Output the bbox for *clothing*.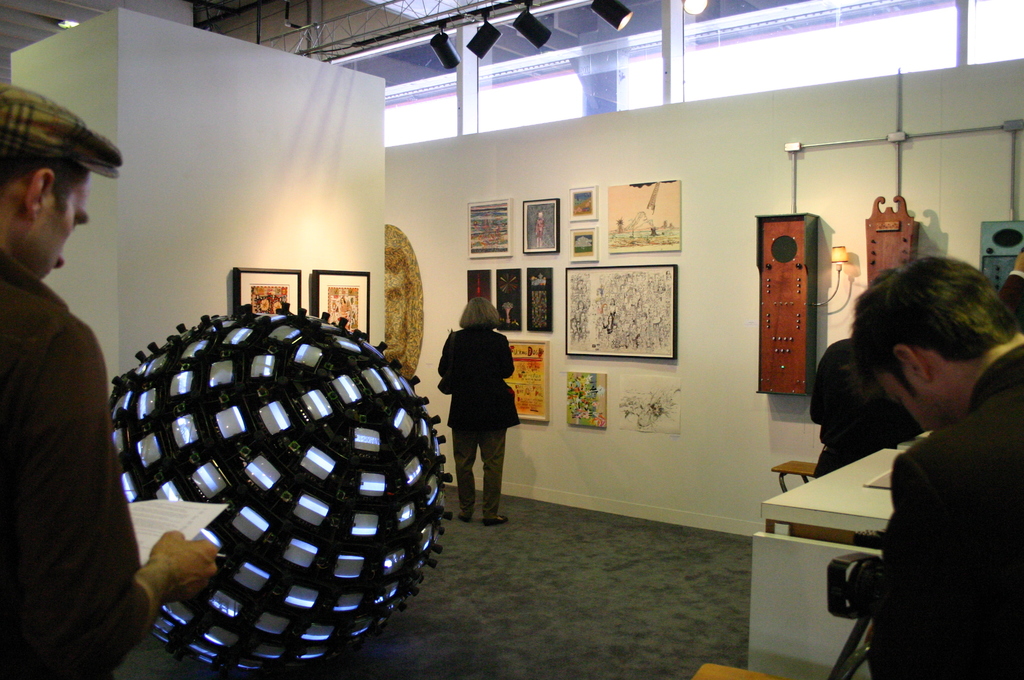
x1=0 y1=240 x2=152 y2=679.
